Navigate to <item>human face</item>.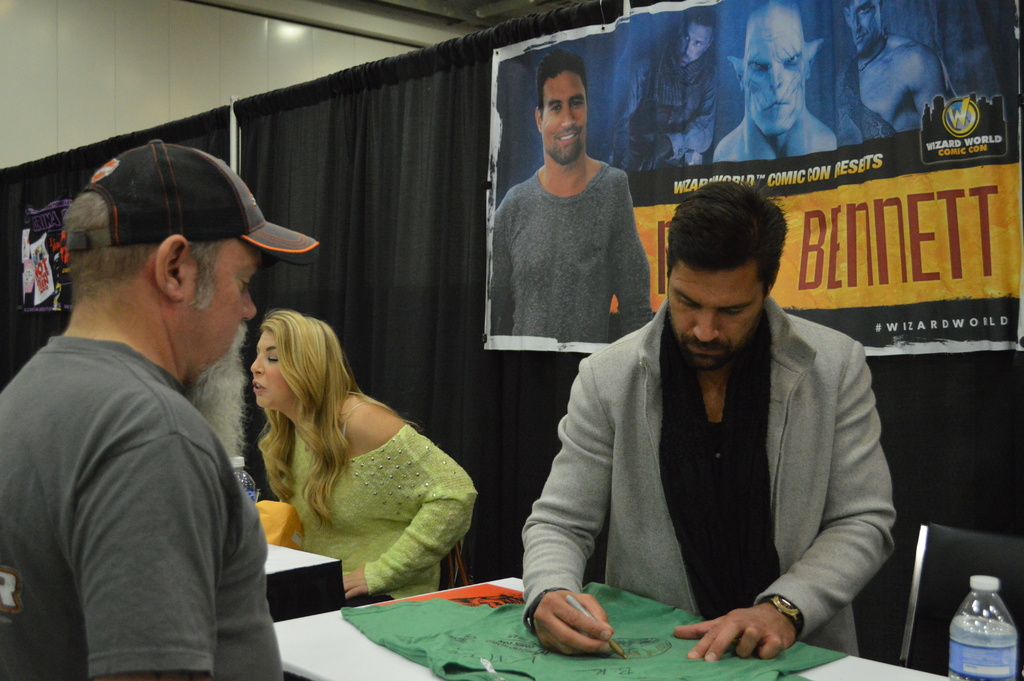
Navigation target: 678,20,710,65.
